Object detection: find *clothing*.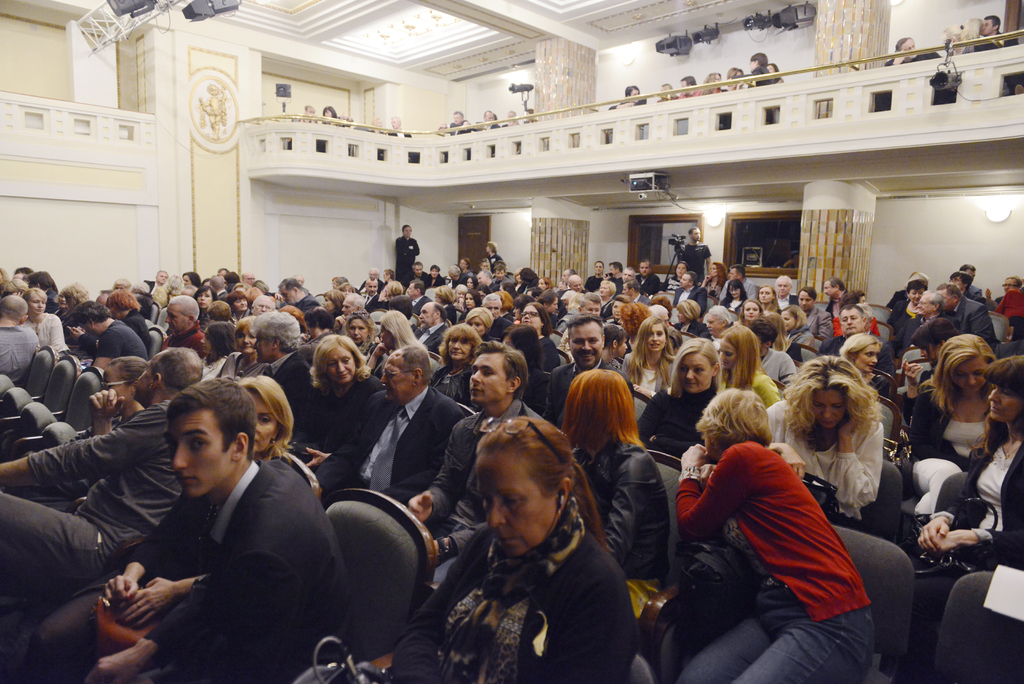
crop(765, 397, 886, 522).
